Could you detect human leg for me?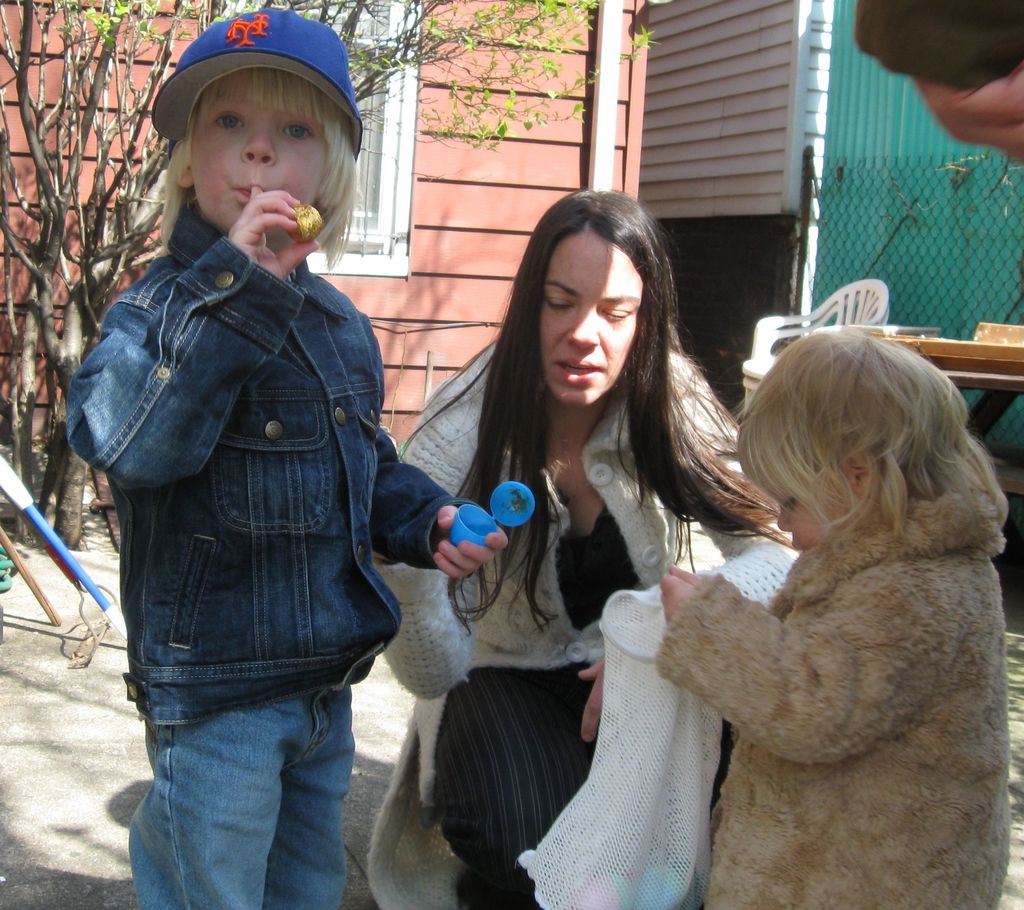
Detection result: bbox=(264, 683, 356, 909).
